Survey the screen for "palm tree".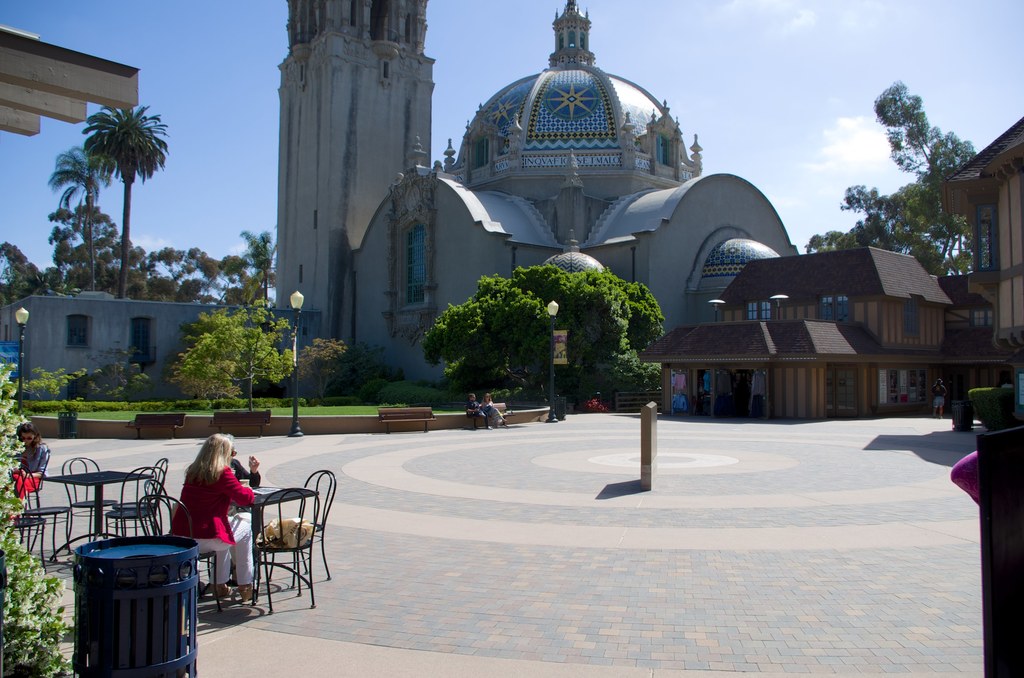
Survey found: (x1=81, y1=98, x2=172, y2=299).
